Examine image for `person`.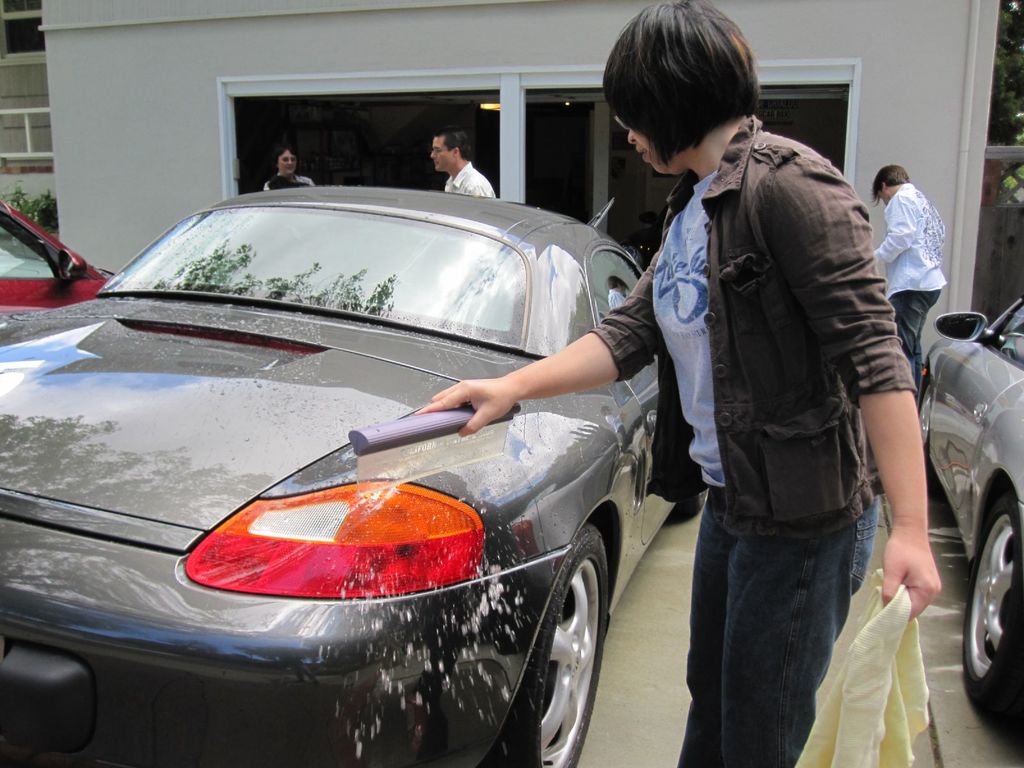
Examination result: region(428, 124, 498, 200).
